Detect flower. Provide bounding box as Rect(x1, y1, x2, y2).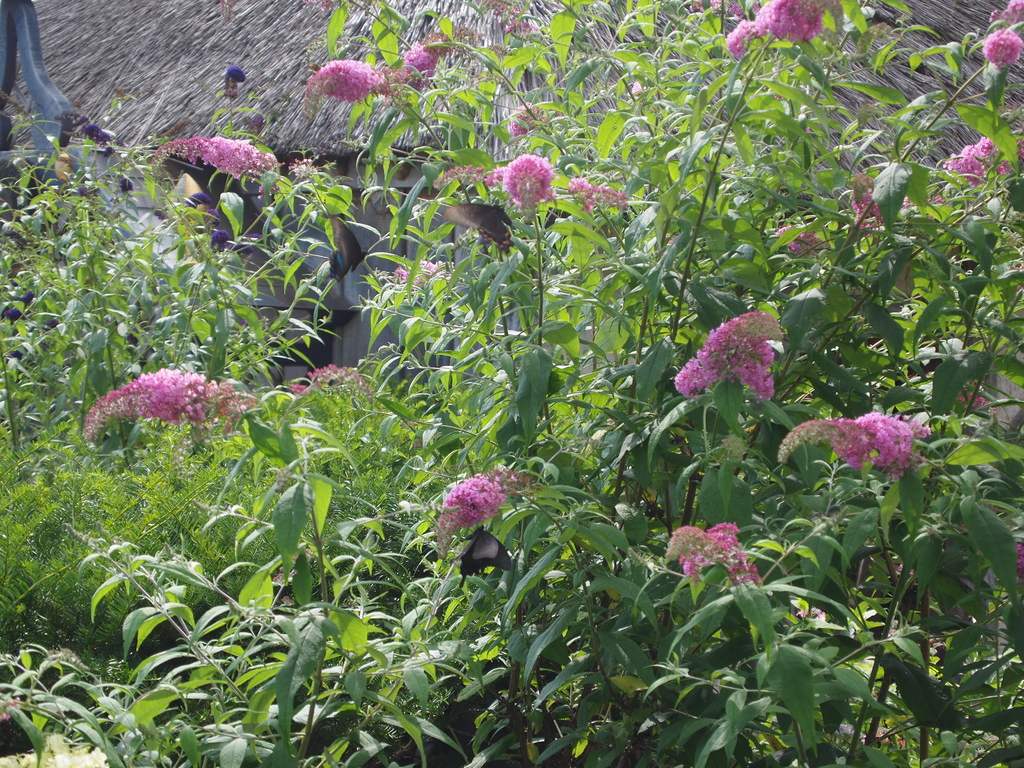
Rect(778, 217, 822, 254).
